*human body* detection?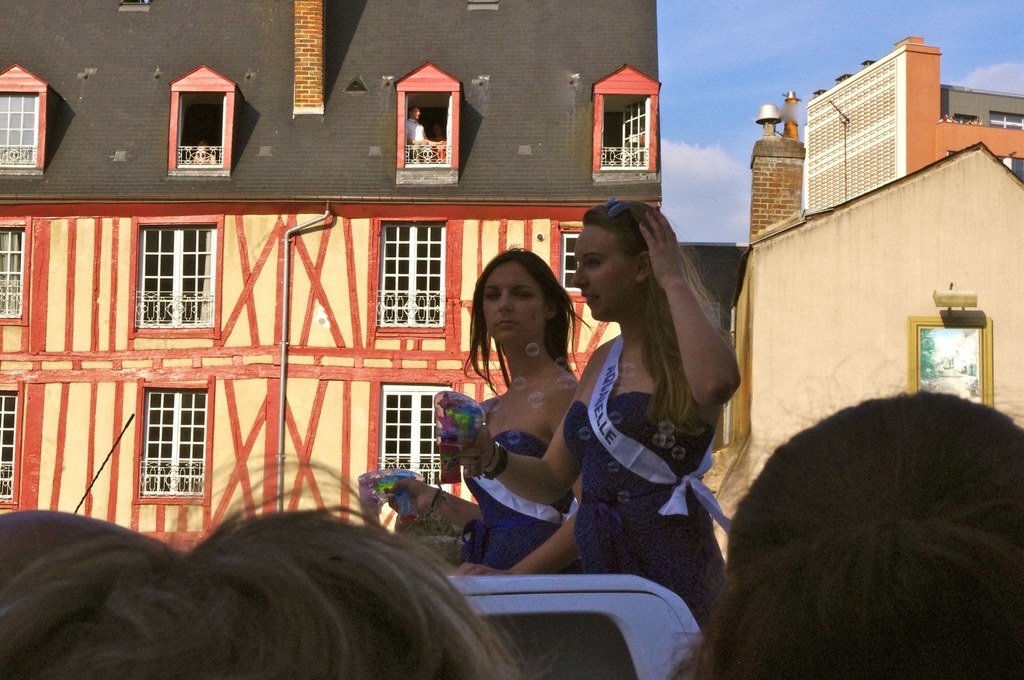
(673, 389, 1023, 679)
